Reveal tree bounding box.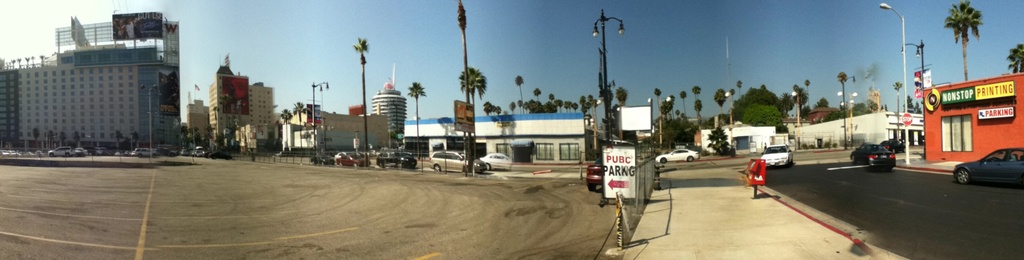
Revealed: [left=728, top=87, right=735, bottom=122].
